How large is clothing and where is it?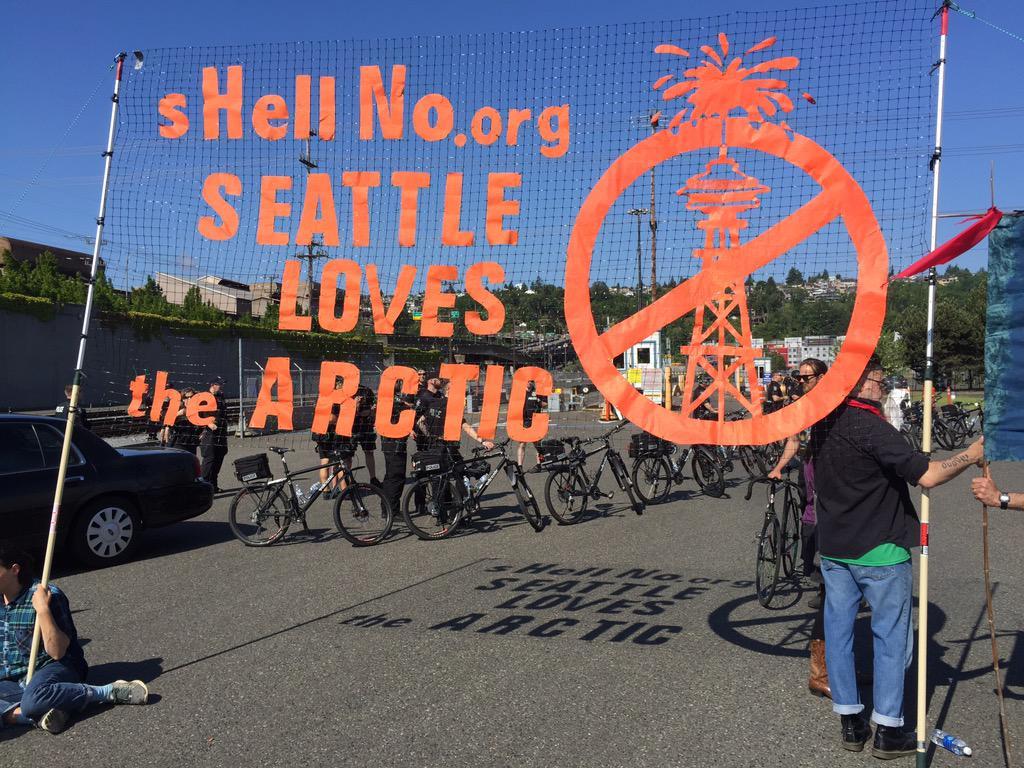
Bounding box: x1=344 y1=381 x2=385 y2=448.
